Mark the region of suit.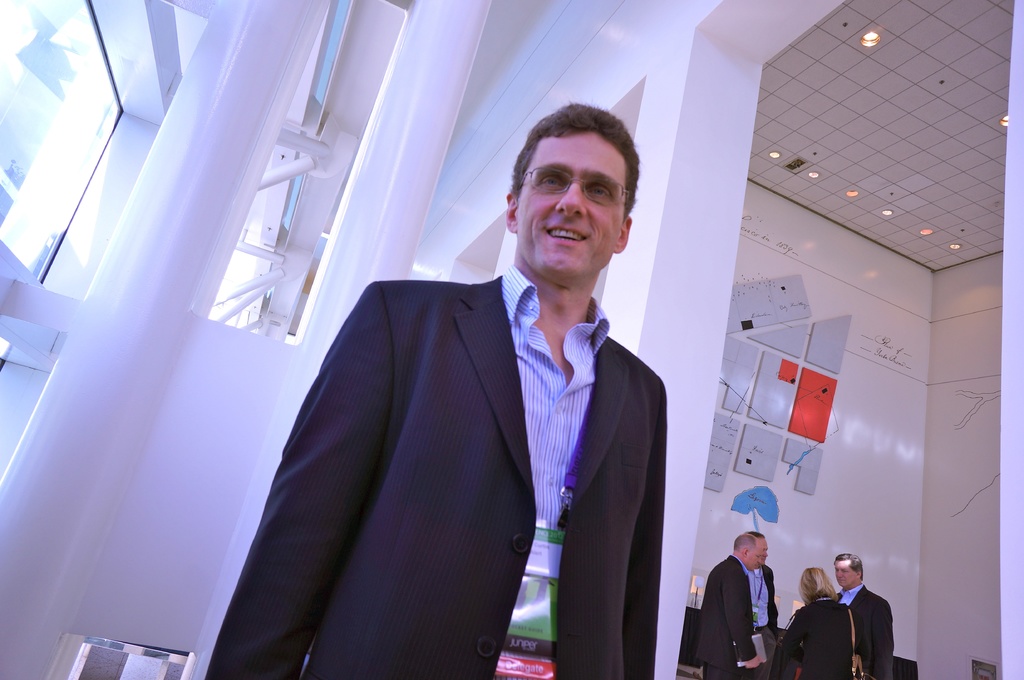
Region: <box>753,565,780,658</box>.
